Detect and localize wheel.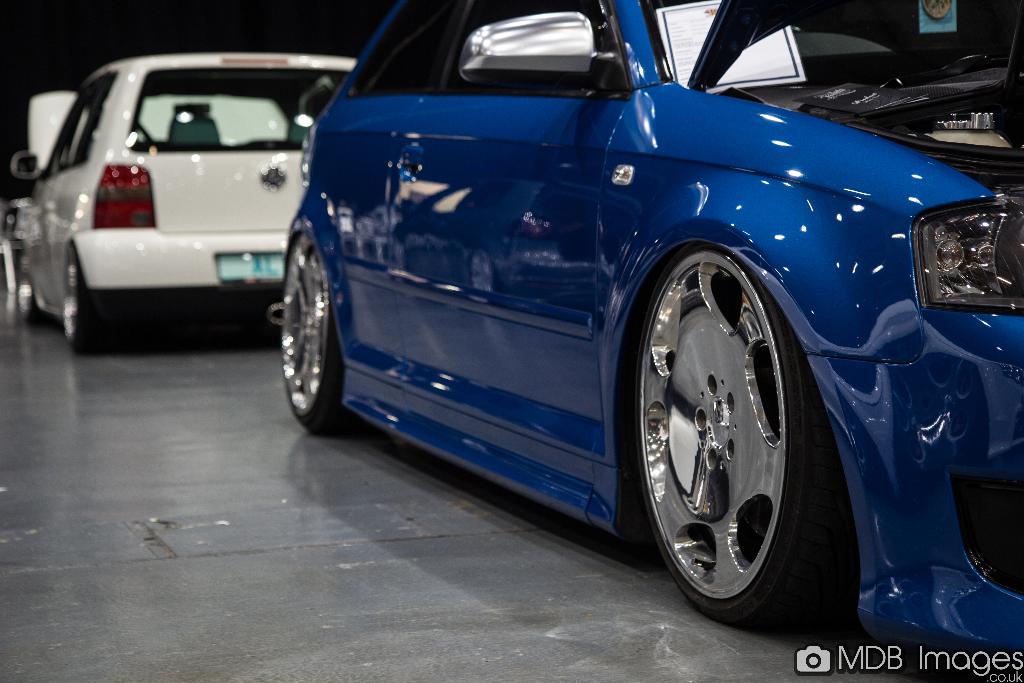
Localized at Rect(278, 229, 356, 425).
